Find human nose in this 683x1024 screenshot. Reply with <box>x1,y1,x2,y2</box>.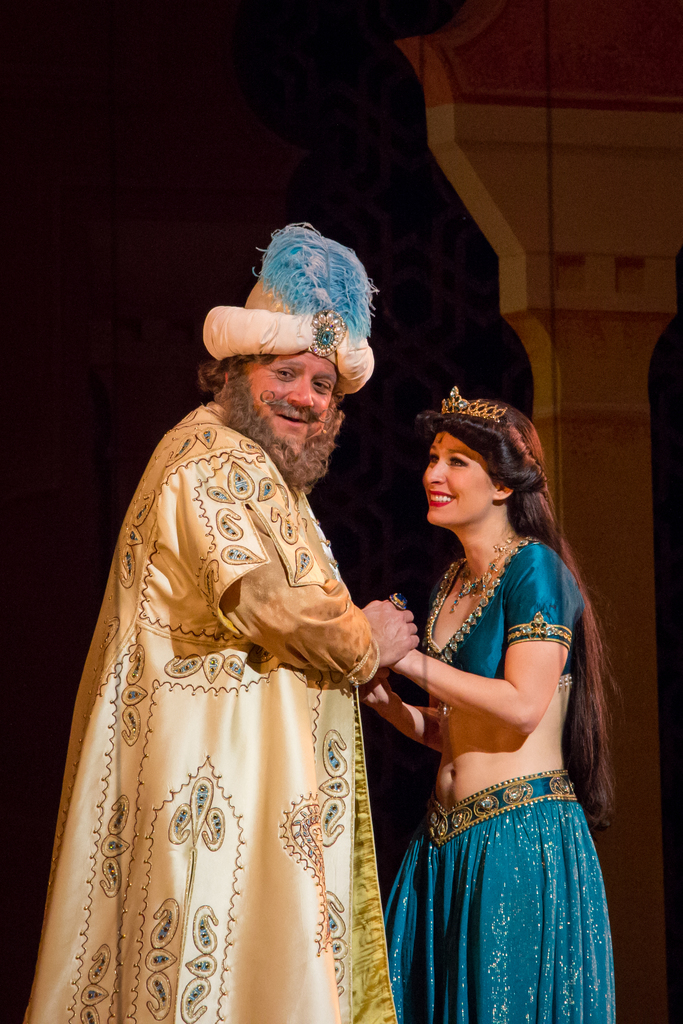
<box>289,376,313,410</box>.
